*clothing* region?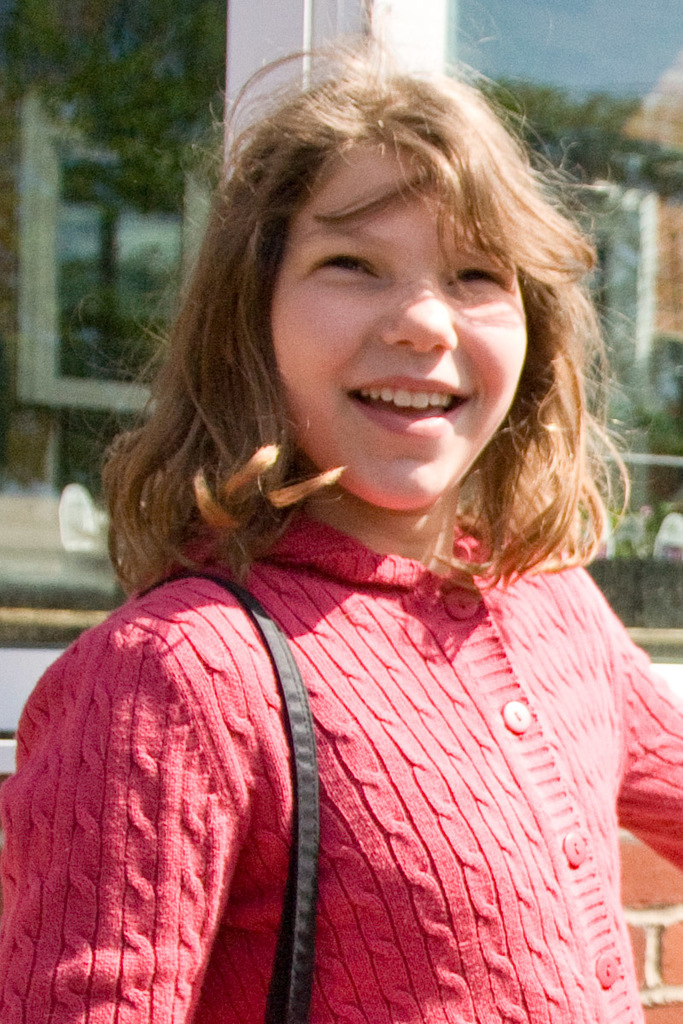
BBox(0, 498, 682, 1023)
